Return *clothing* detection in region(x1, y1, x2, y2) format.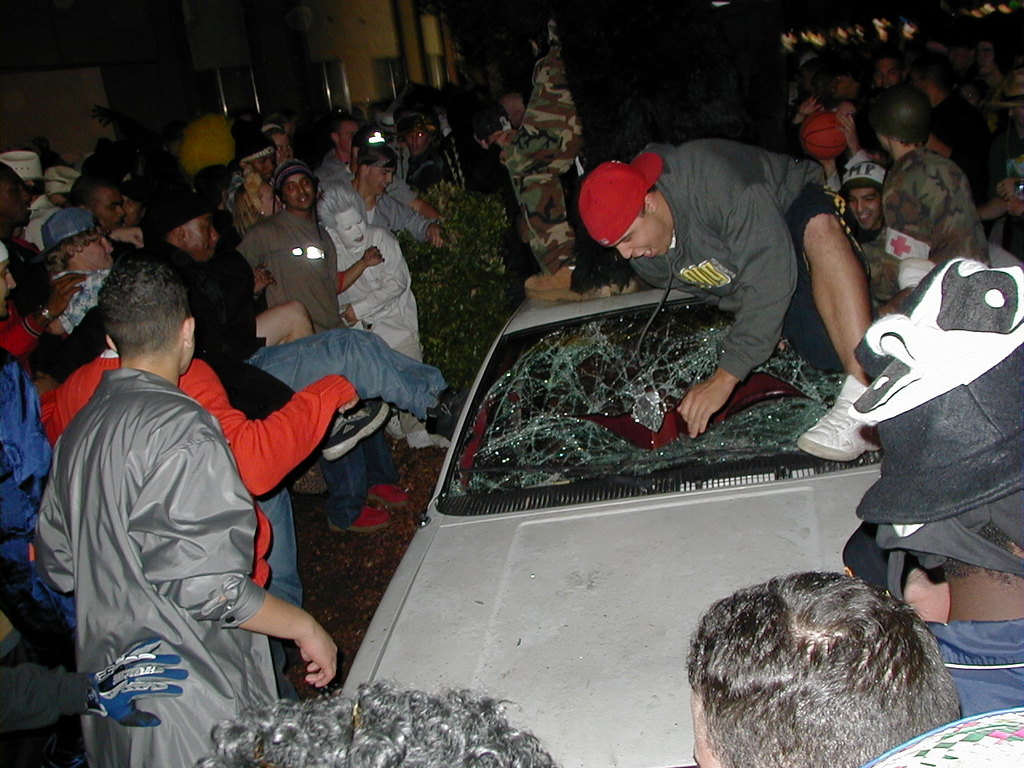
region(314, 143, 394, 191).
